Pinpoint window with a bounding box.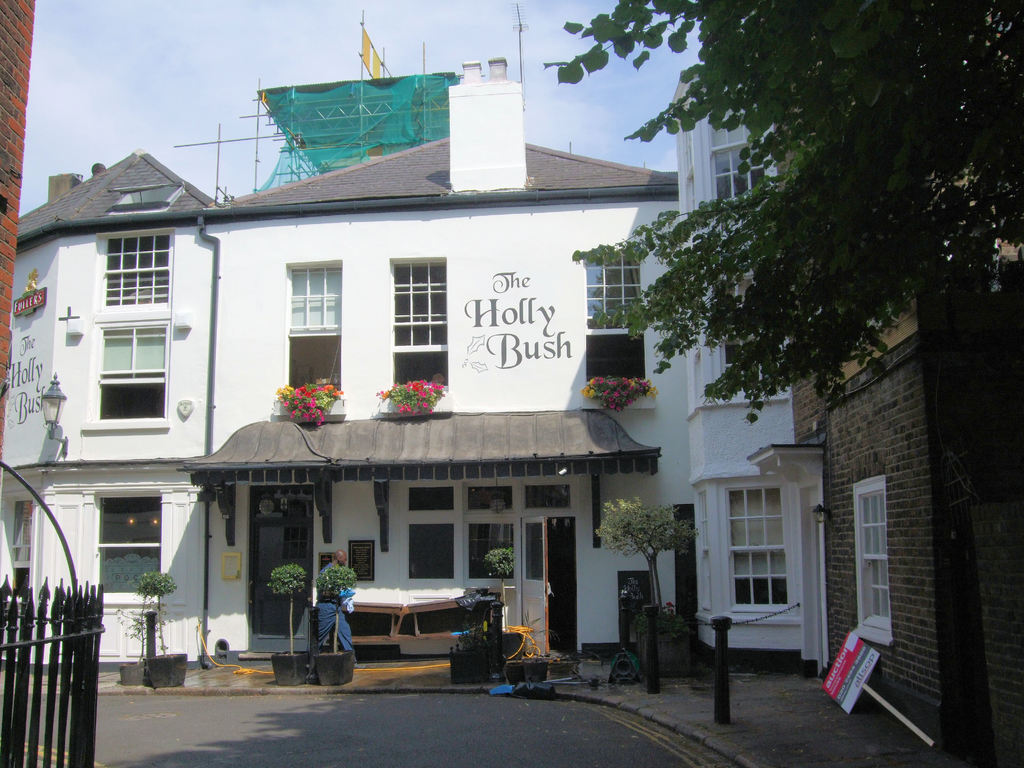
[left=727, top=479, right=788, bottom=612].
